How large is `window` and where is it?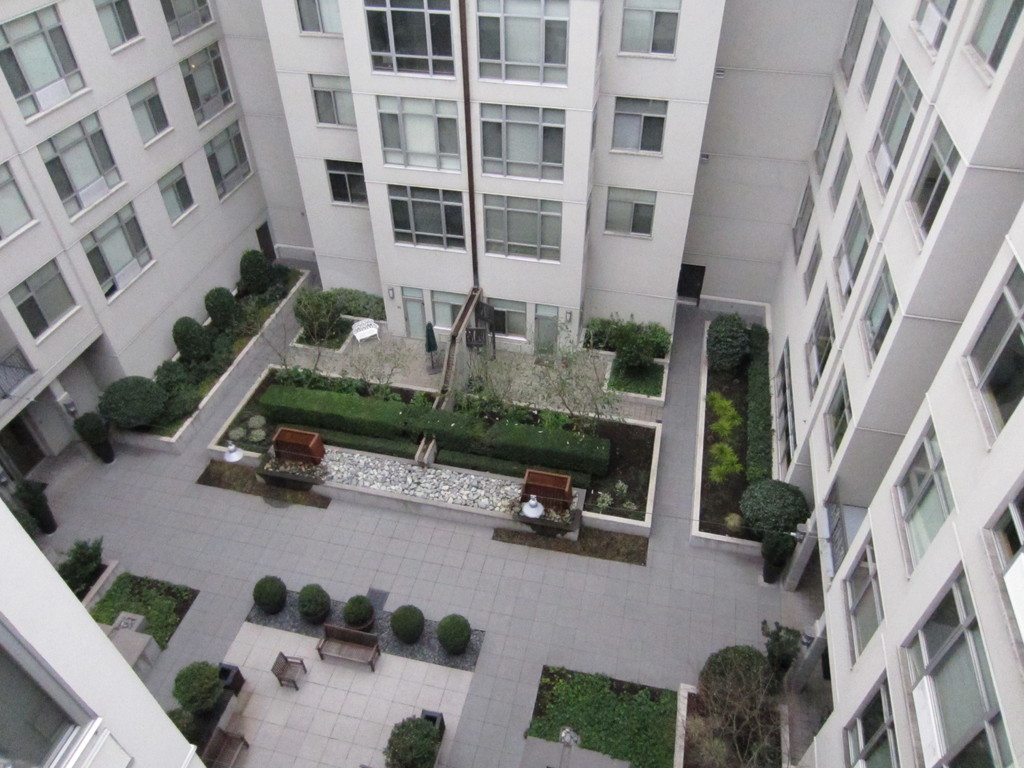
Bounding box: bbox=(123, 76, 176, 151).
